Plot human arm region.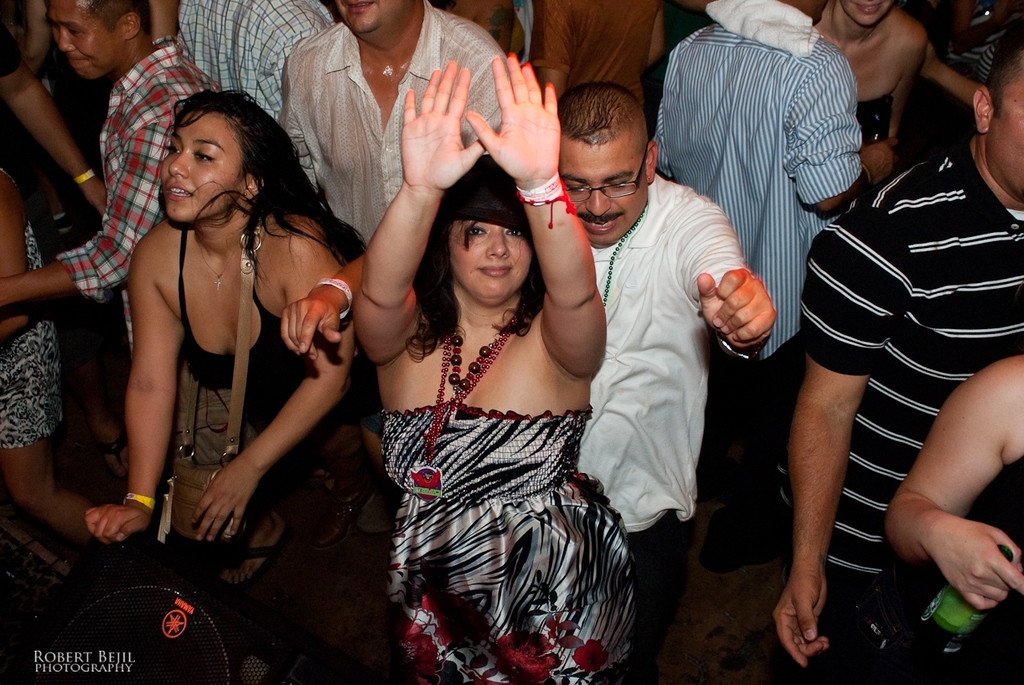
Plotted at 263 28 326 108.
